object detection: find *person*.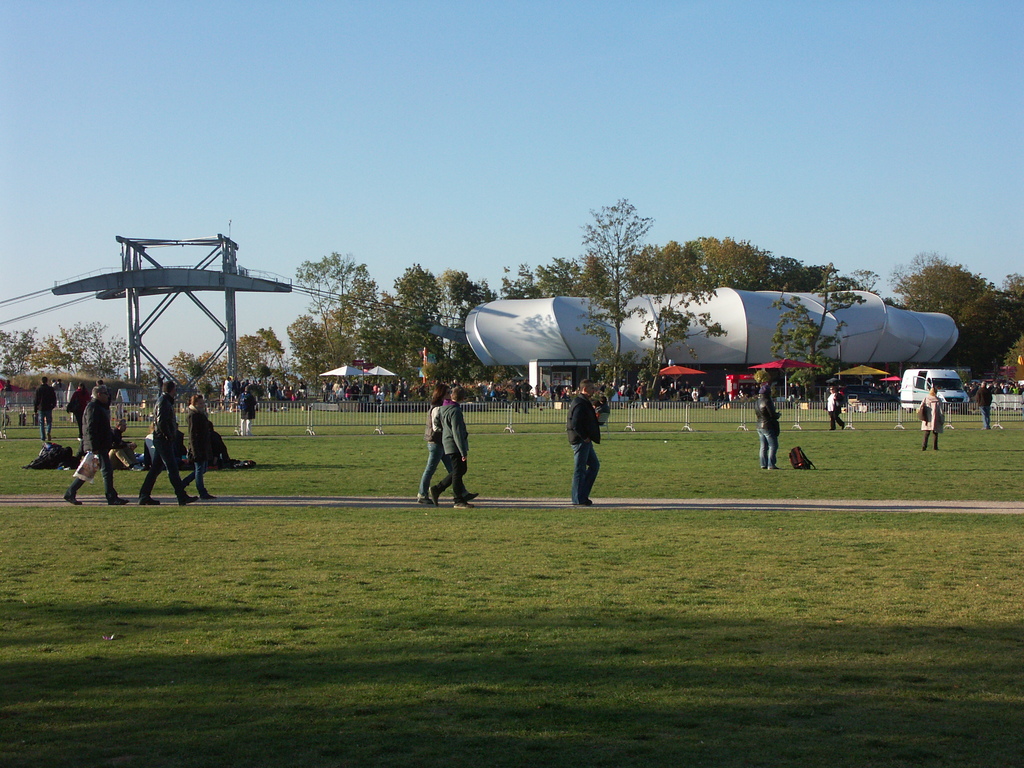
x1=754 y1=378 x2=785 y2=474.
